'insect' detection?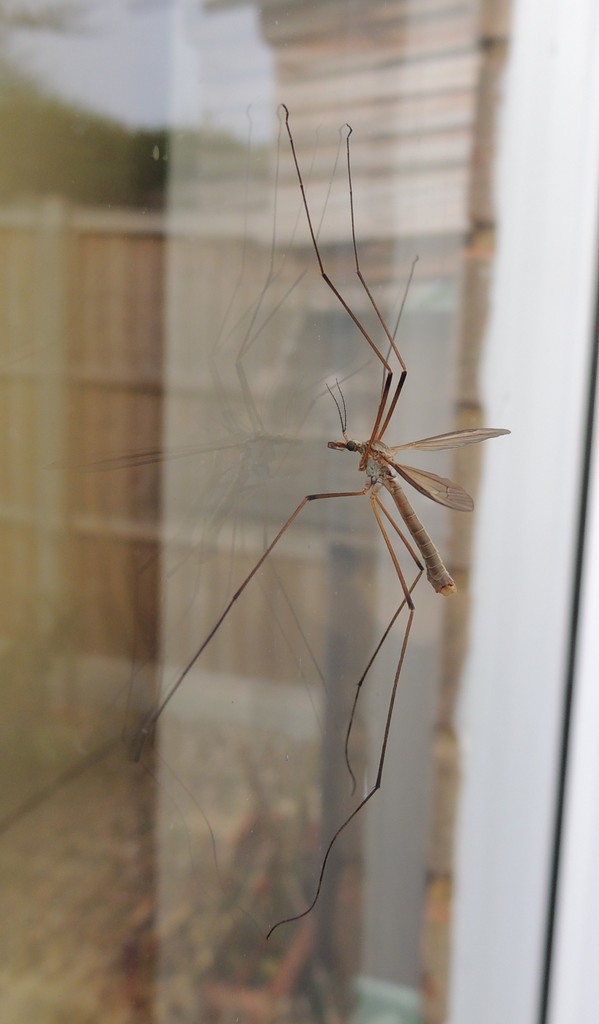
bbox(141, 102, 513, 943)
